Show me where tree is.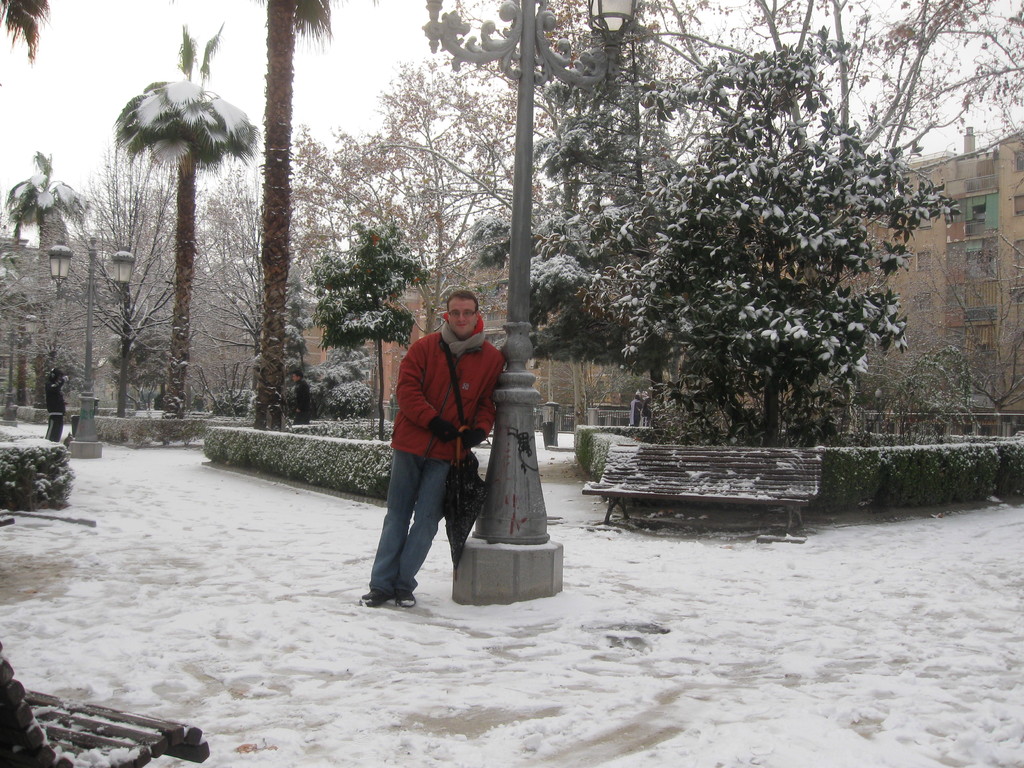
tree is at [left=578, top=22, right=972, bottom=443].
